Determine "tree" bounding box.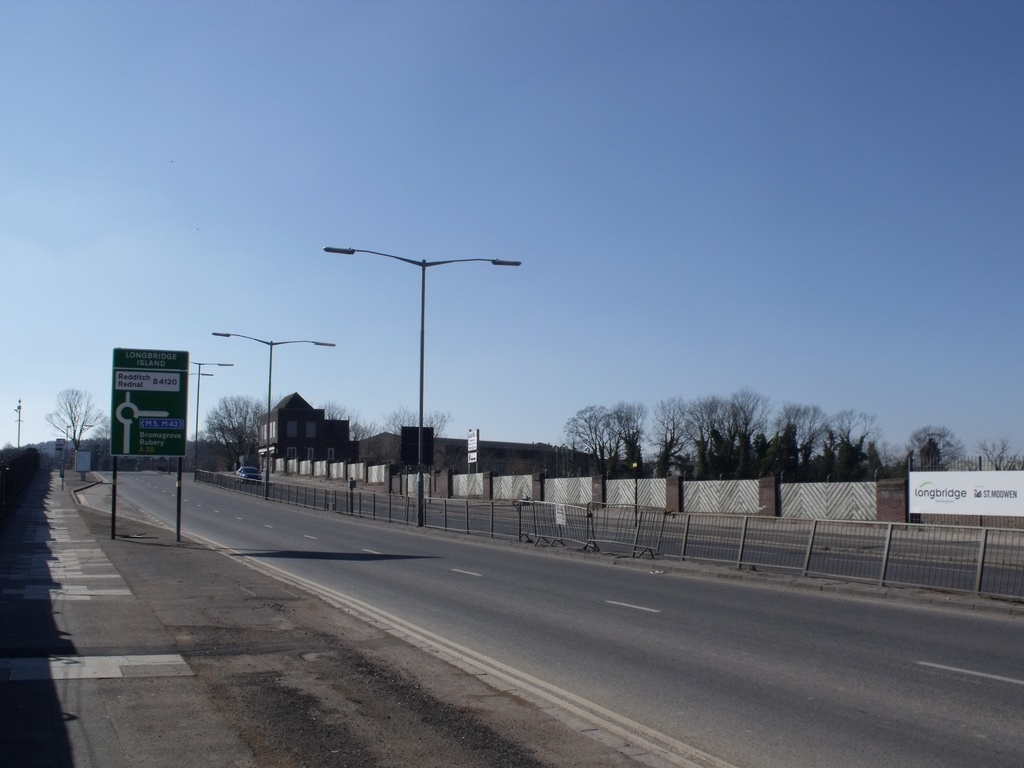
Determined: BBox(314, 397, 366, 448).
